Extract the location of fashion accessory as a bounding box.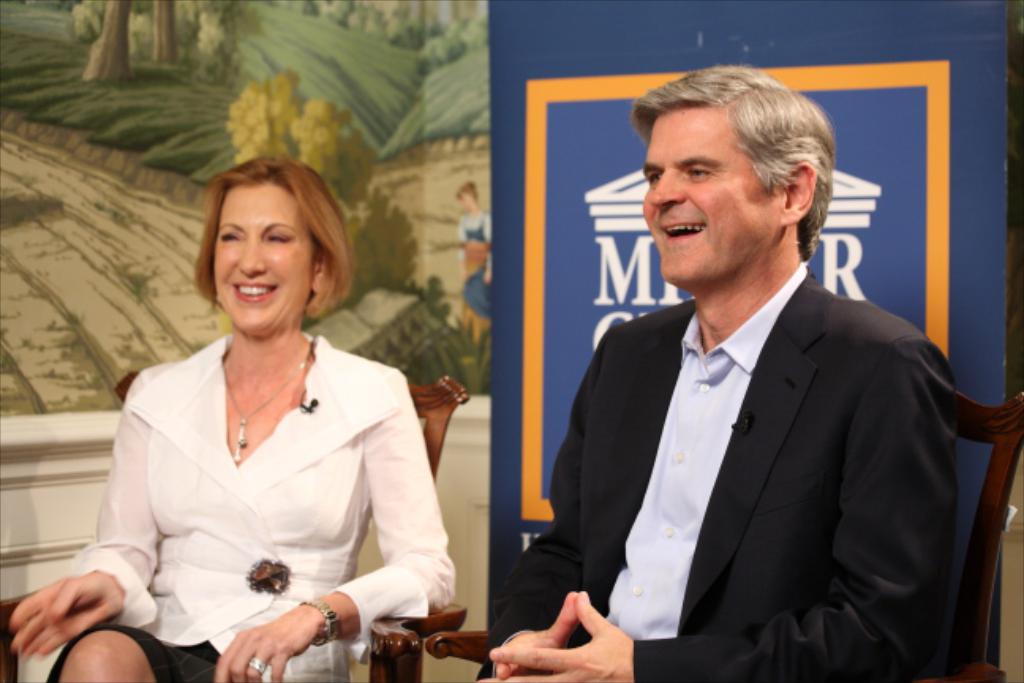
crop(247, 656, 267, 670).
